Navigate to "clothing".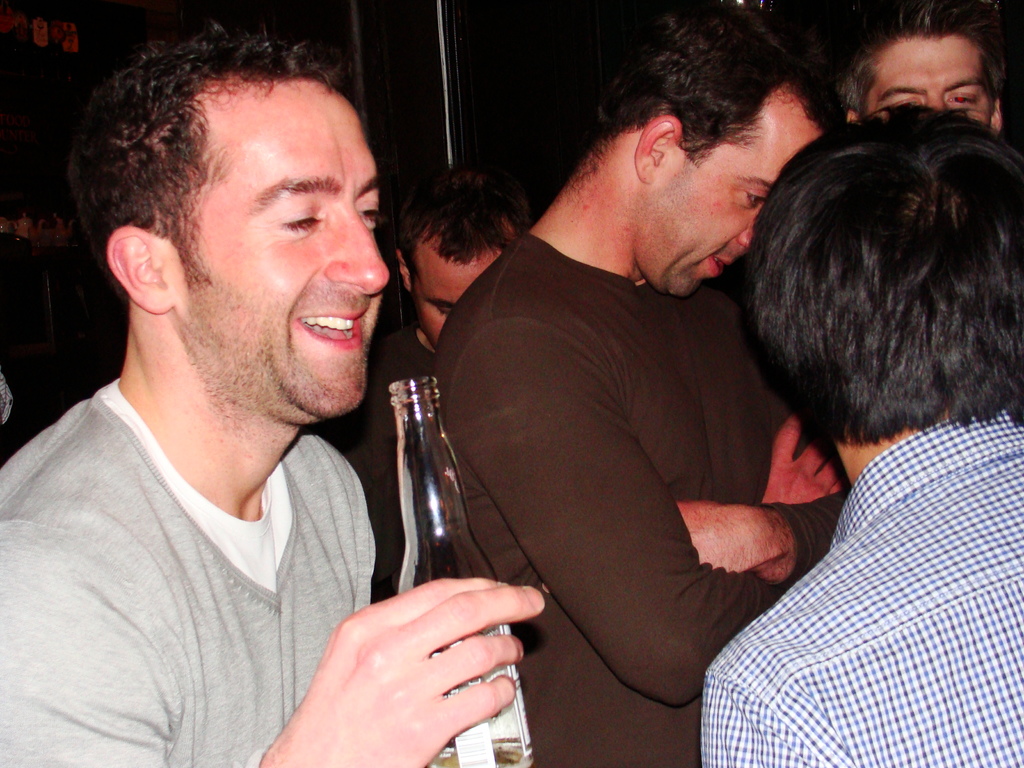
Navigation target: [0,373,374,767].
